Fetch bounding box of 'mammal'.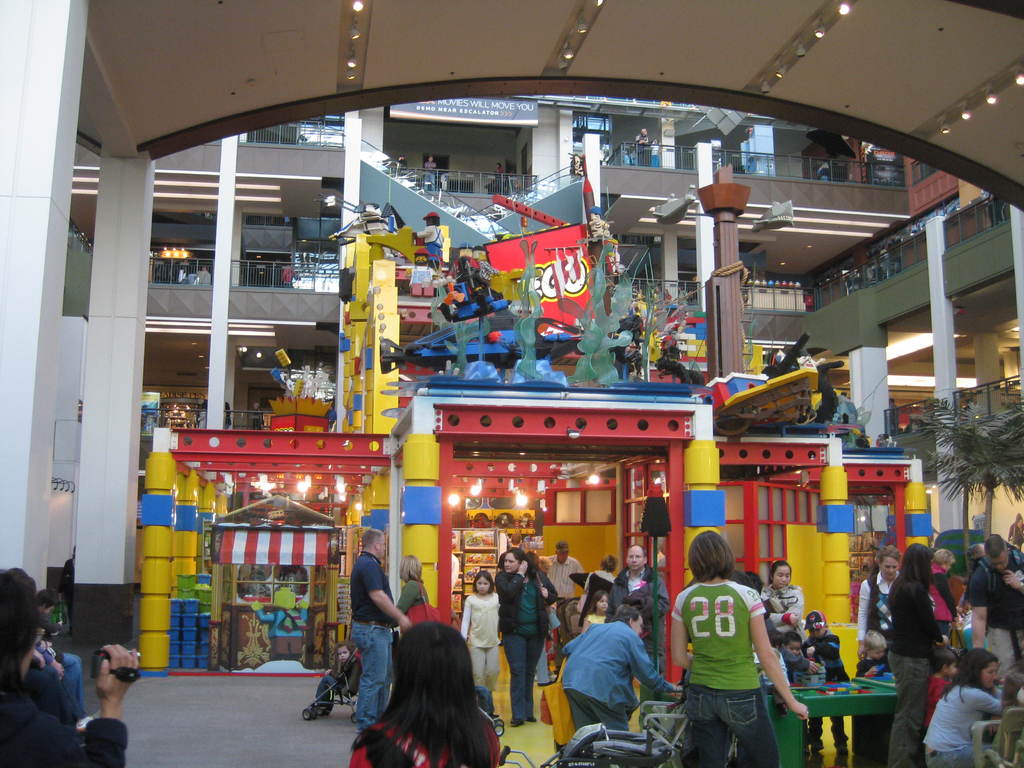
Bbox: 990:671:1023:767.
